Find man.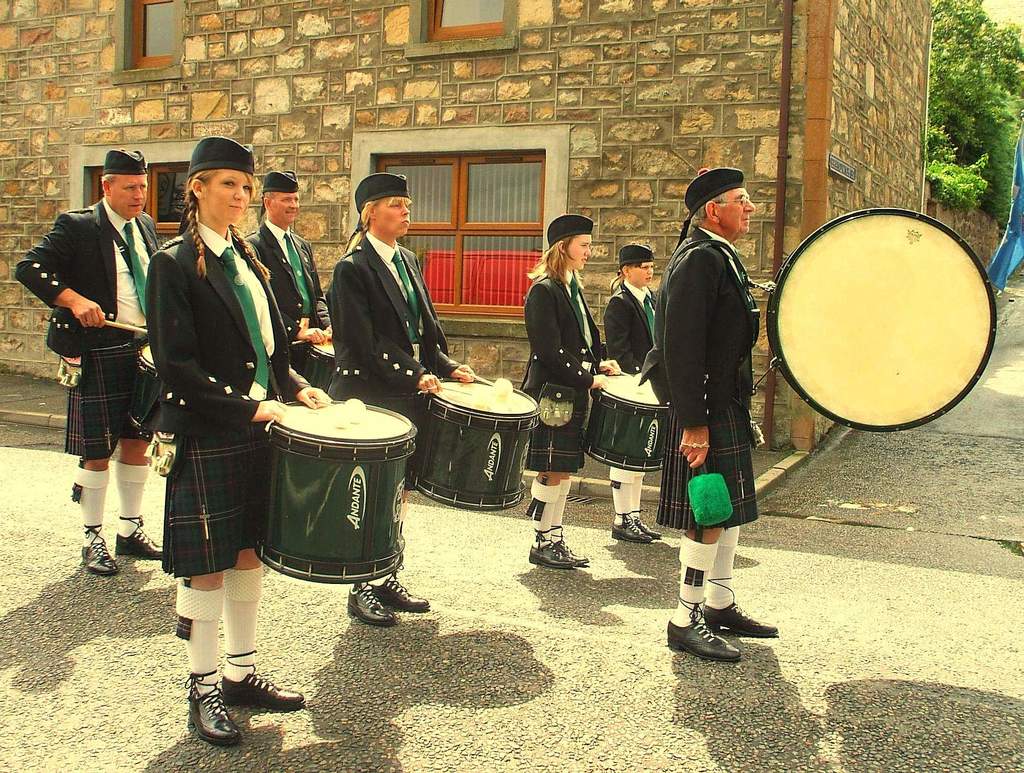
331, 177, 474, 631.
